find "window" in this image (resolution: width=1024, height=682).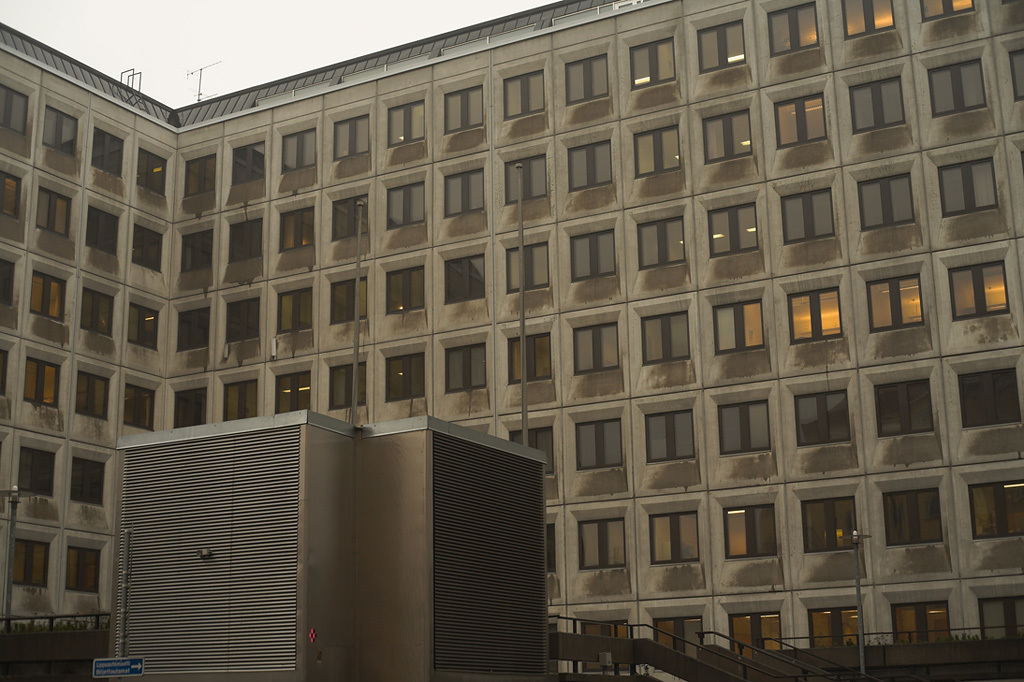
x1=441, y1=259, x2=484, y2=304.
